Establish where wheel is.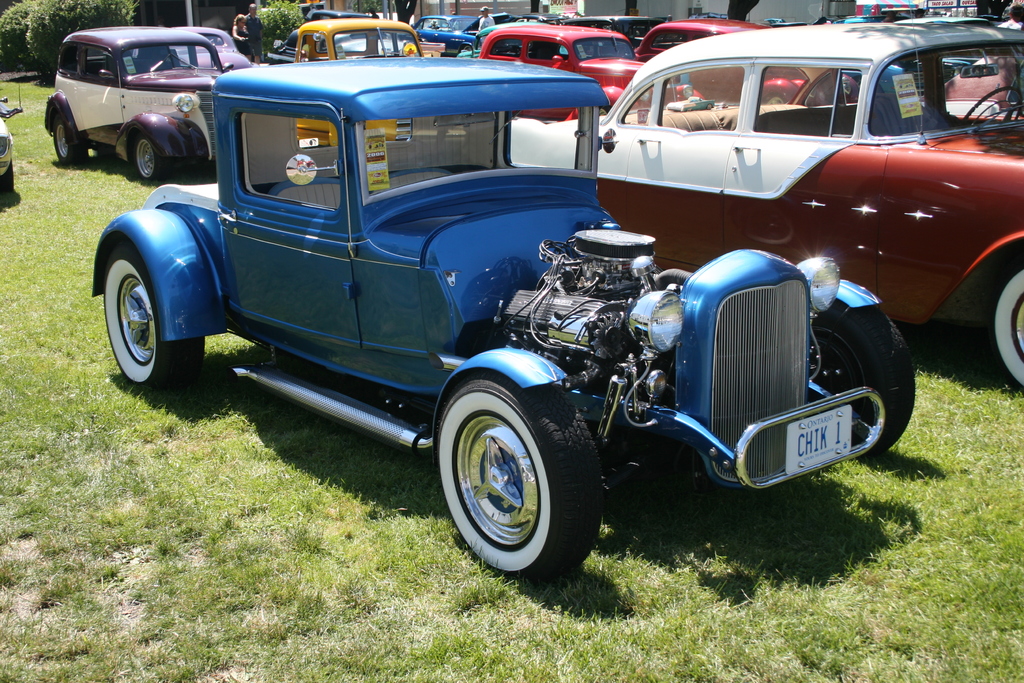
Established at {"x1": 808, "y1": 295, "x2": 913, "y2": 459}.
